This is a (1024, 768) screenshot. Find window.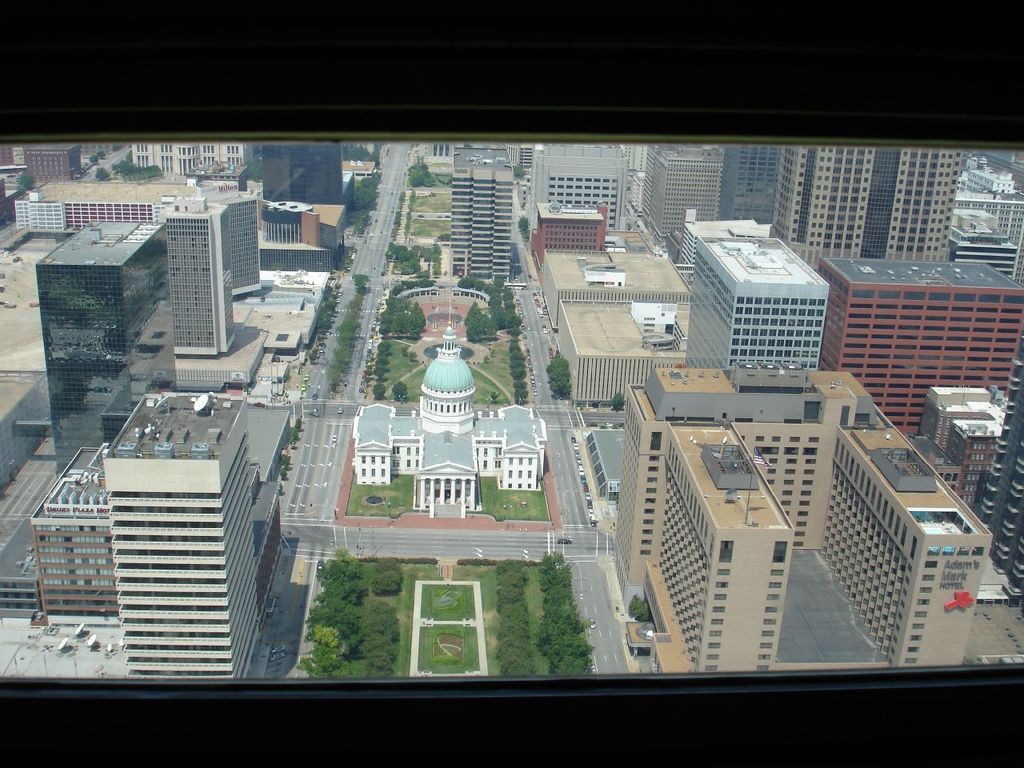
Bounding box: rect(768, 594, 778, 600).
